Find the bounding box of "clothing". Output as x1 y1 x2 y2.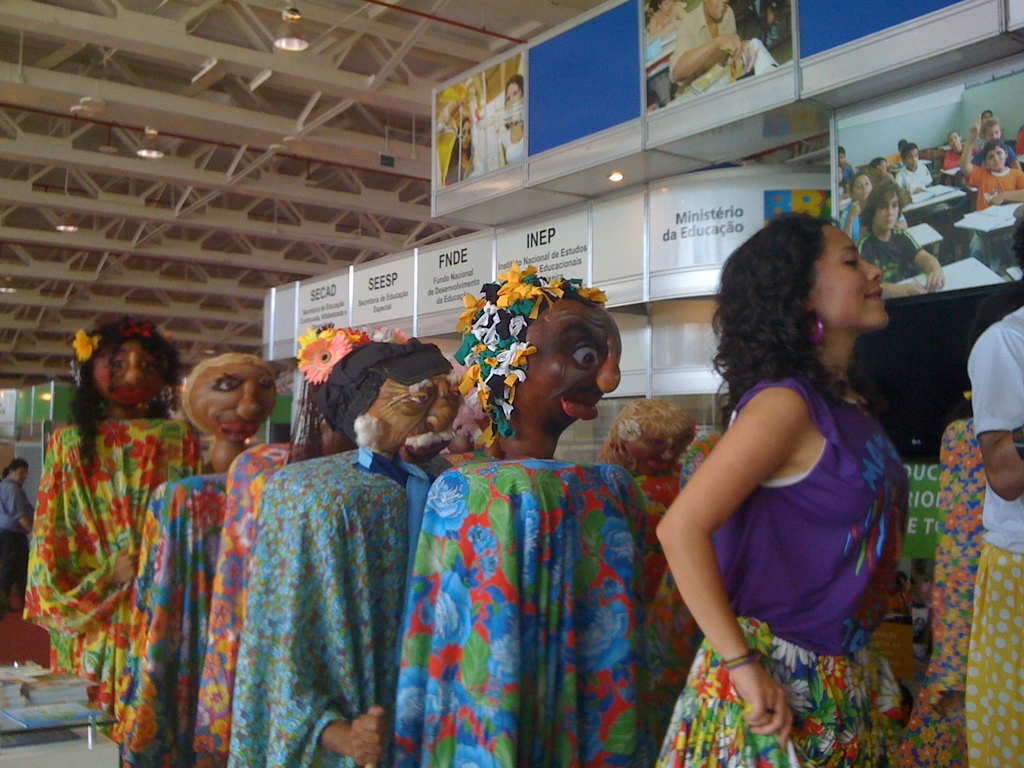
393 458 672 767.
